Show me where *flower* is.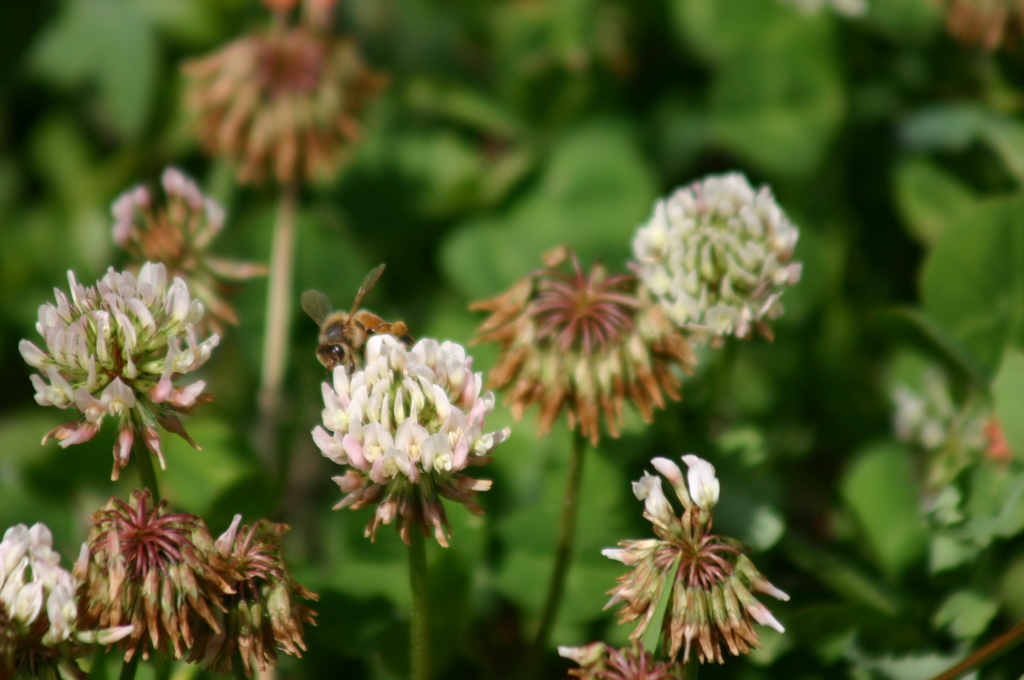
*flower* is at {"x1": 589, "y1": 443, "x2": 797, "y2": 670}.
